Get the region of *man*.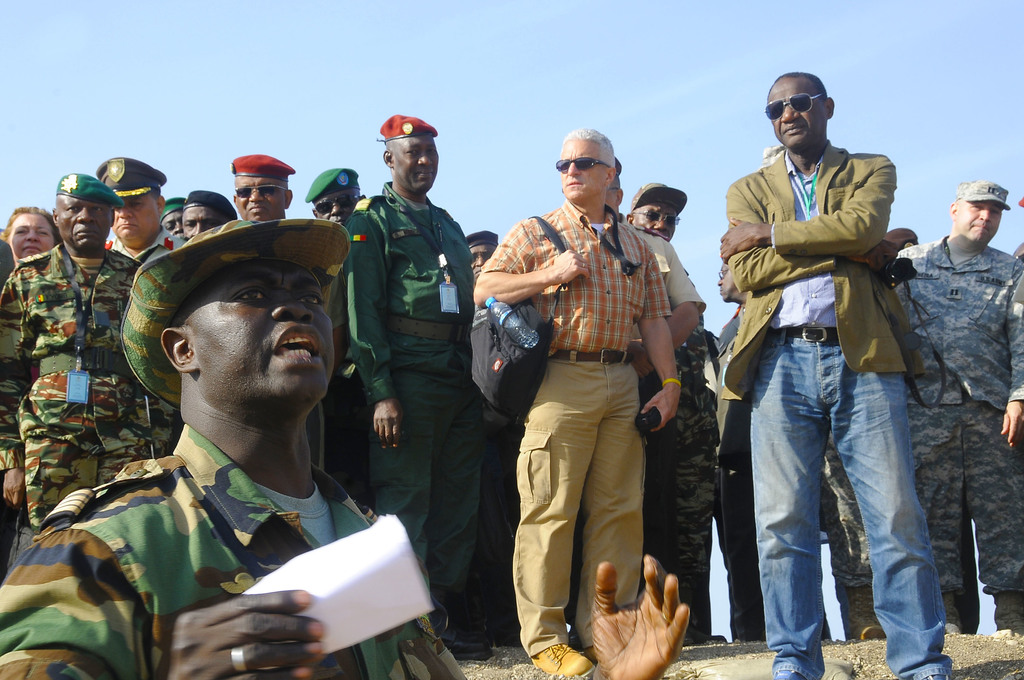
[615,182,726,643].
